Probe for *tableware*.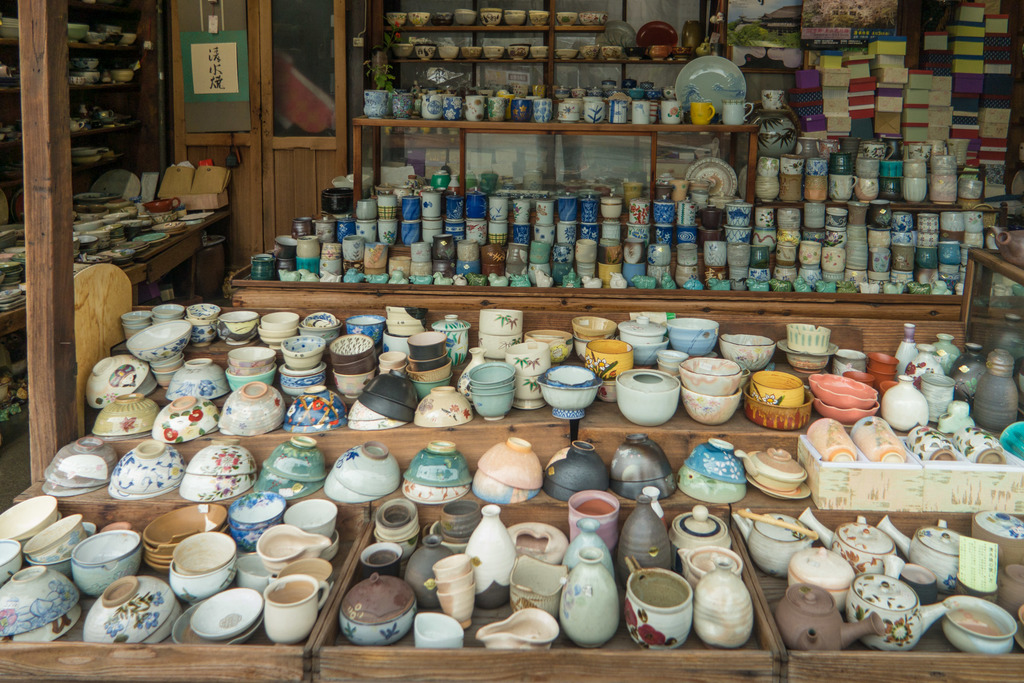
Probe result: 609/432/680/478.
